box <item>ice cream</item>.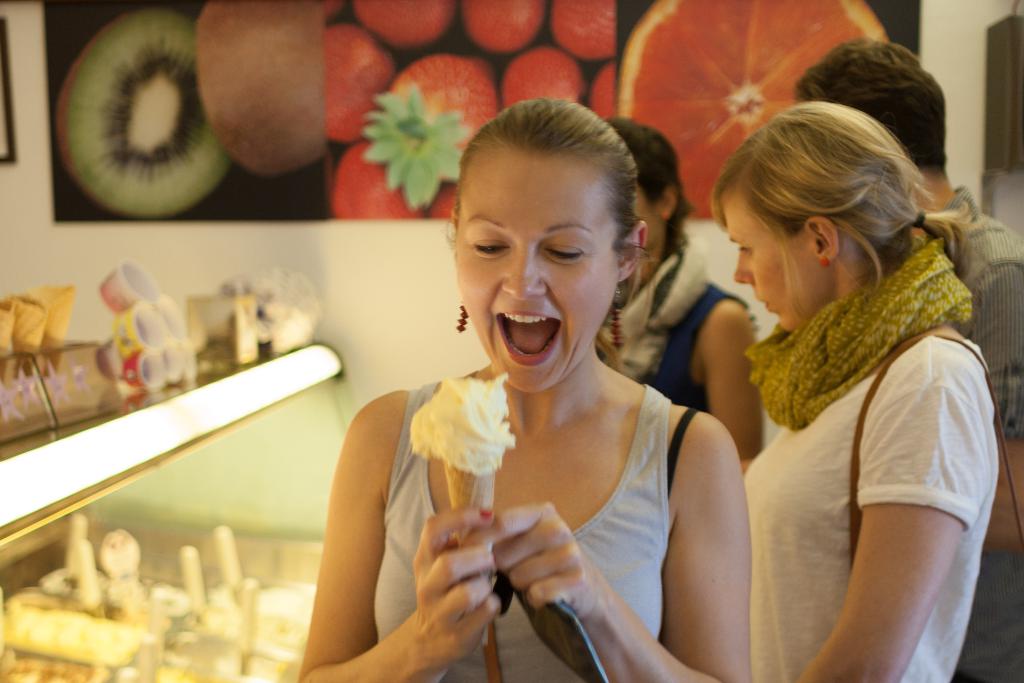
box=[406, 368, 519, 474].
